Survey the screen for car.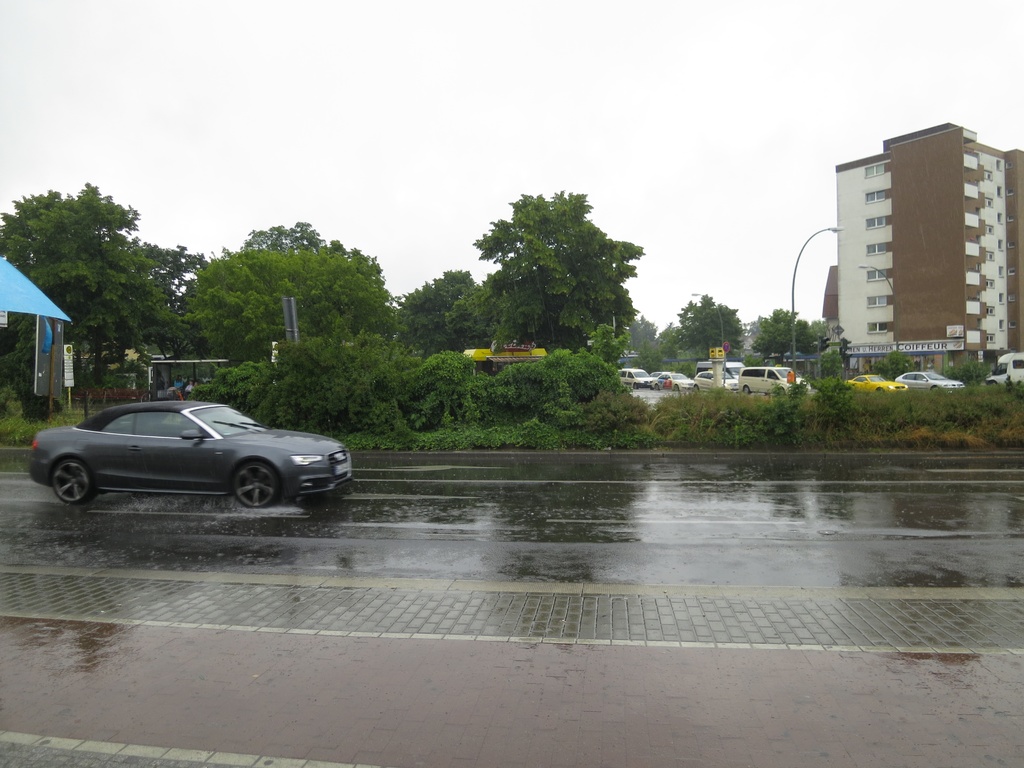
Survey found: [616,367,653,390].
